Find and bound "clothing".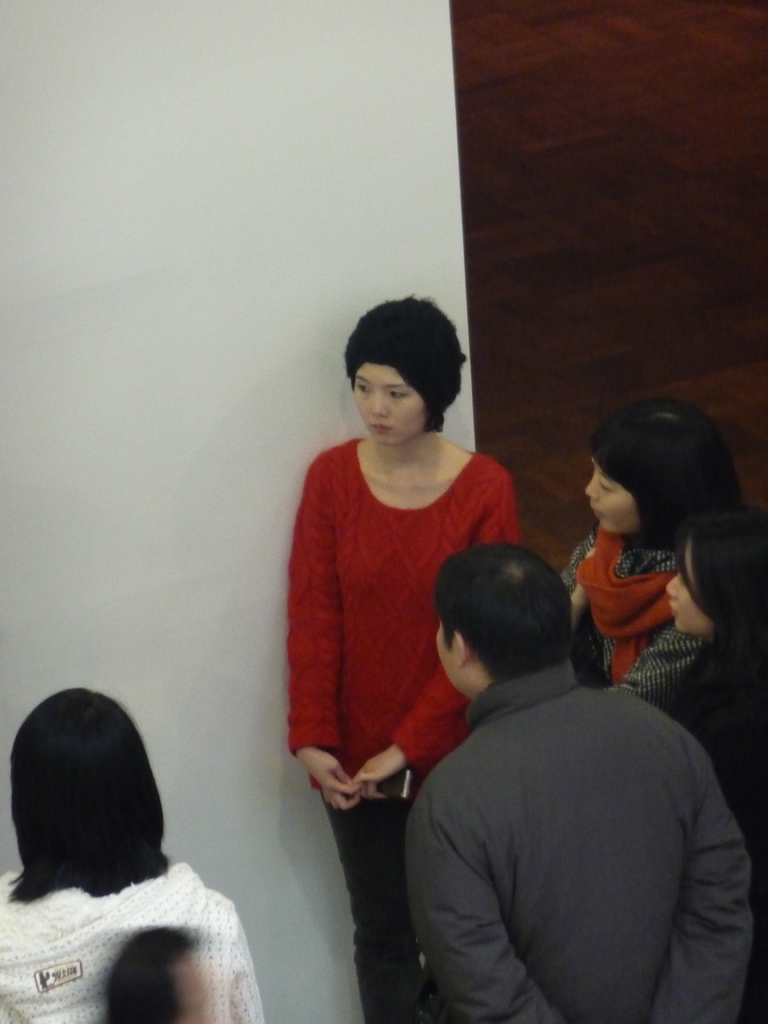
Bound: box(364, 588, 758, 1023).
